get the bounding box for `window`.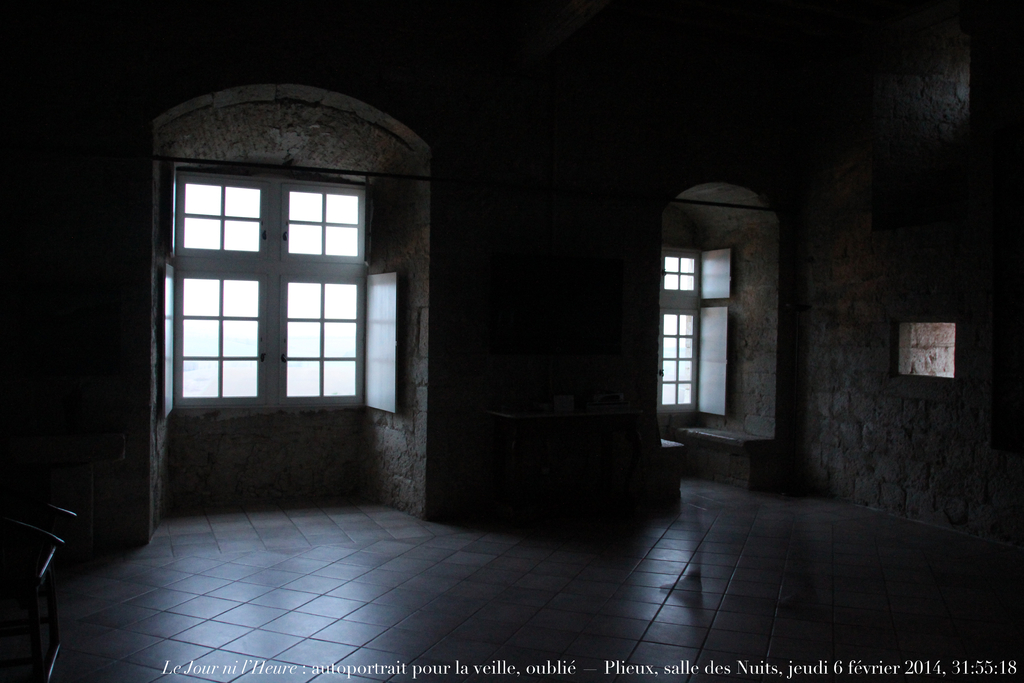
region(159, 170, 399, 415).
